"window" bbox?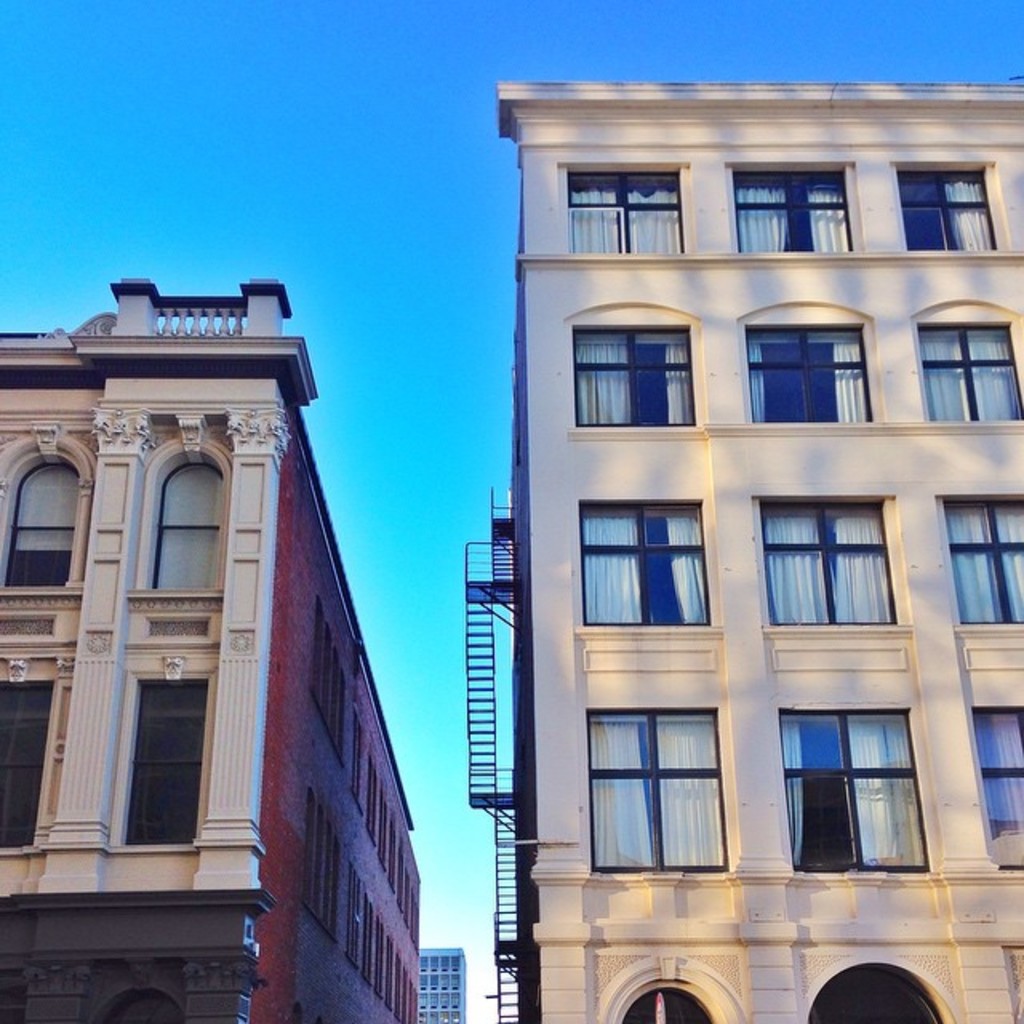
bbox=(747, 498, 904, 627)
